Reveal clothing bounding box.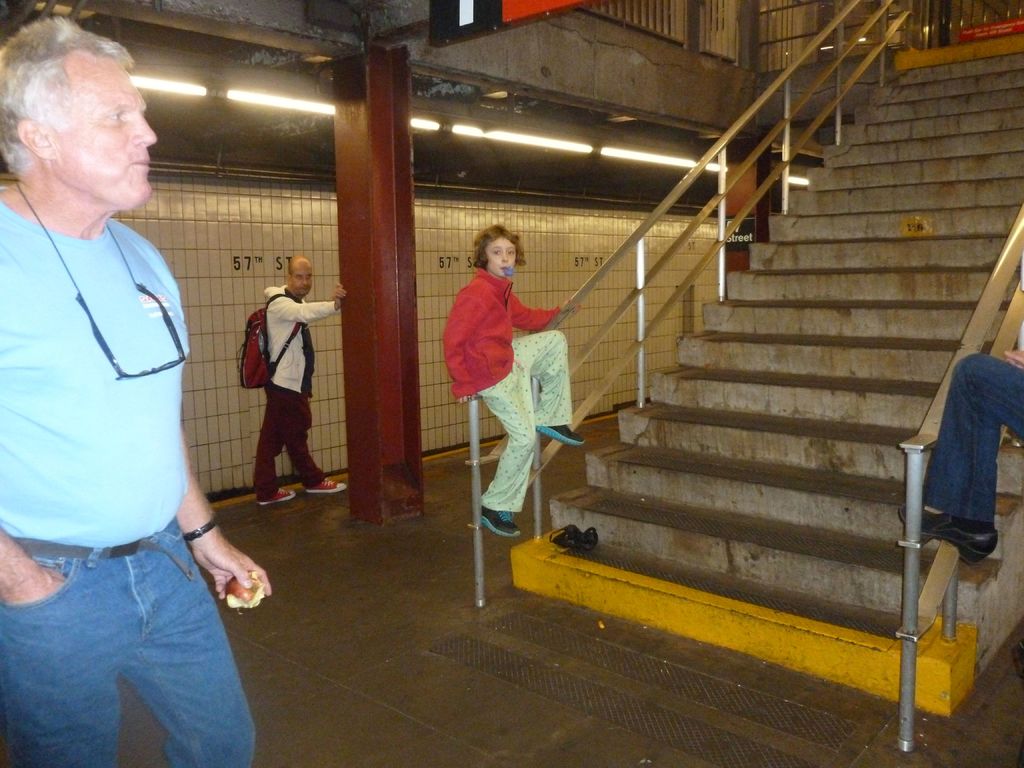
Revealed: {"x1": 256, "y1": 284, "x2": 337, "y2": 491}.
